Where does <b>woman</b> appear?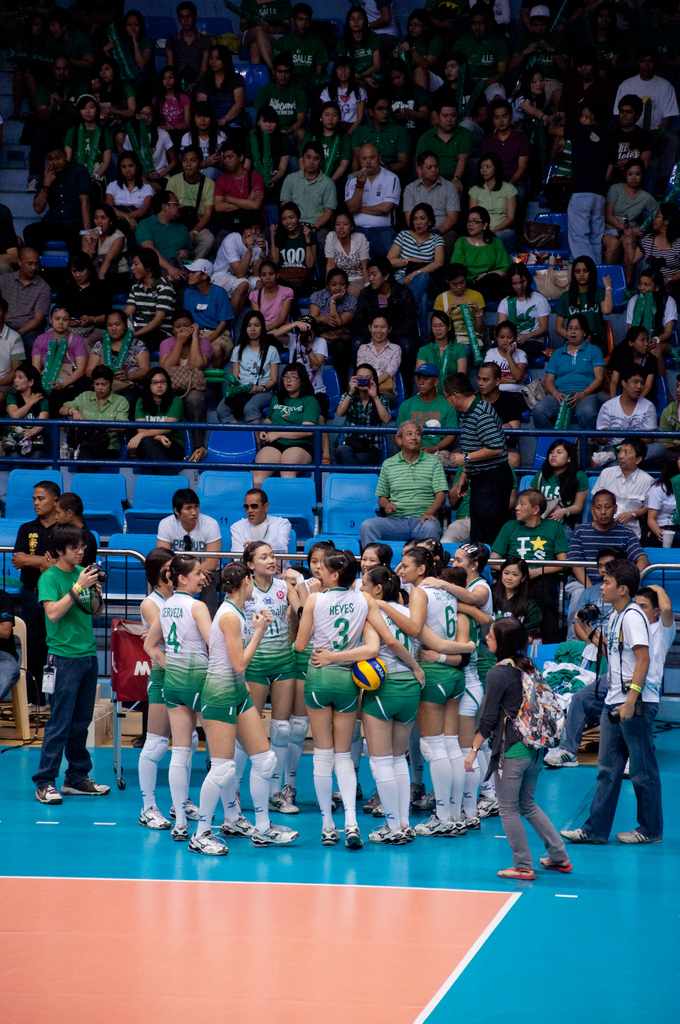
Appears at pyautogui.locateOnScreen(182, 104, 226, 176).
